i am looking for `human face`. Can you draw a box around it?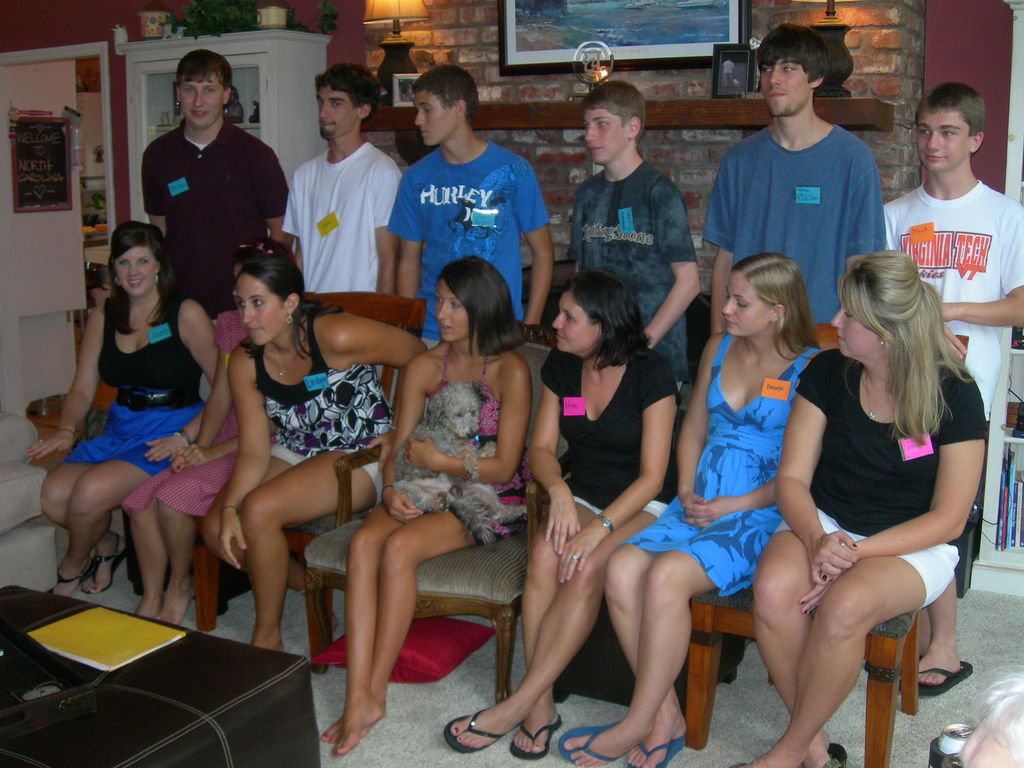
Sure, the bounding box is bbox=(113, 250, 157, 294).
